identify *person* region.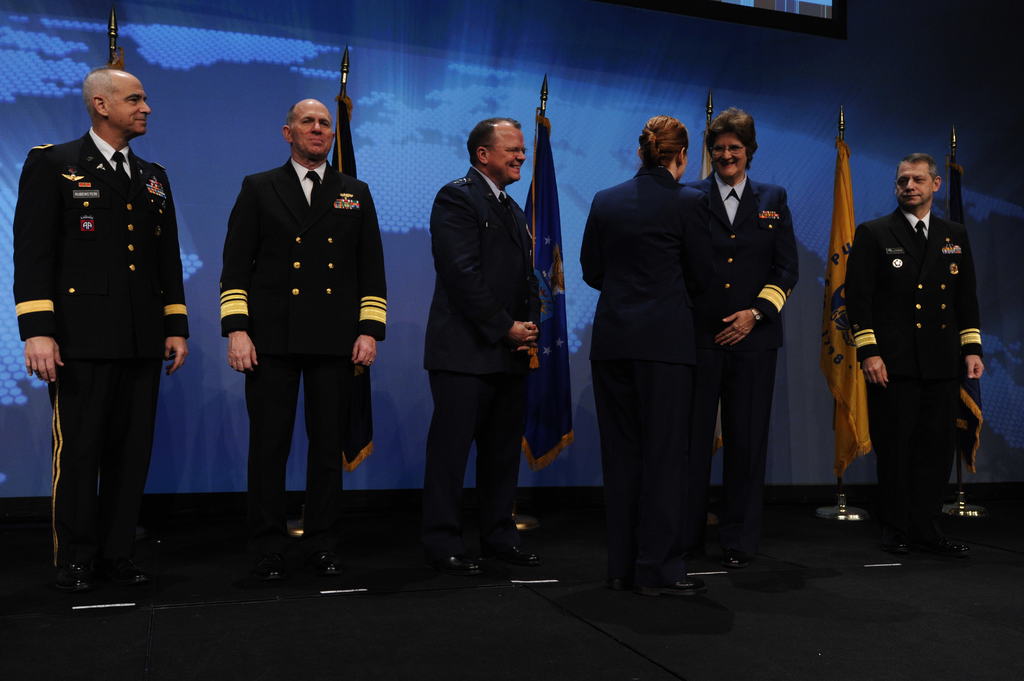
Region: <box>413,115,544,574</box>.
